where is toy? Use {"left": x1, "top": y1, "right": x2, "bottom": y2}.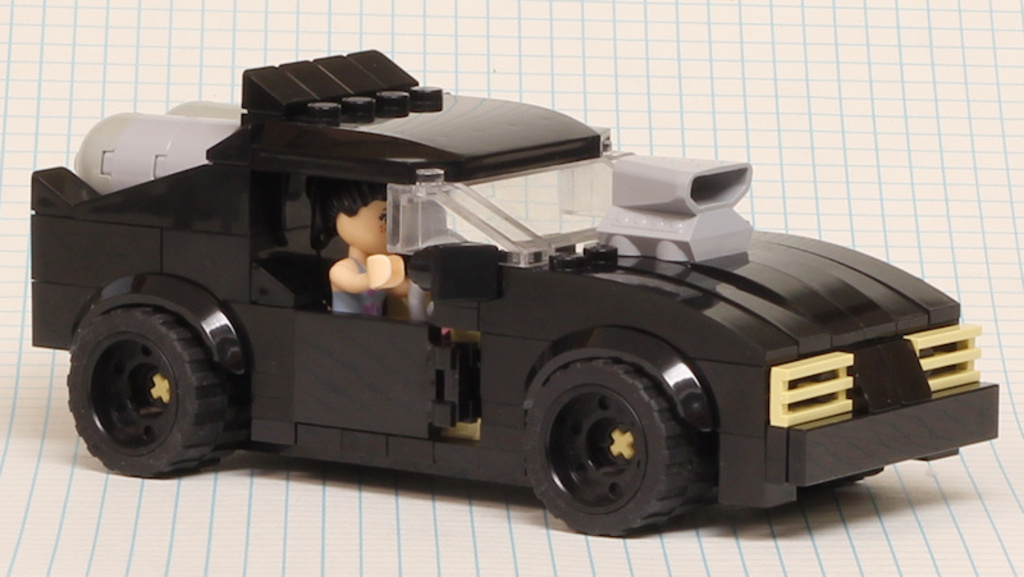
{"left": 0, "top": 61, "right": 1023, "bottom": 535}.
